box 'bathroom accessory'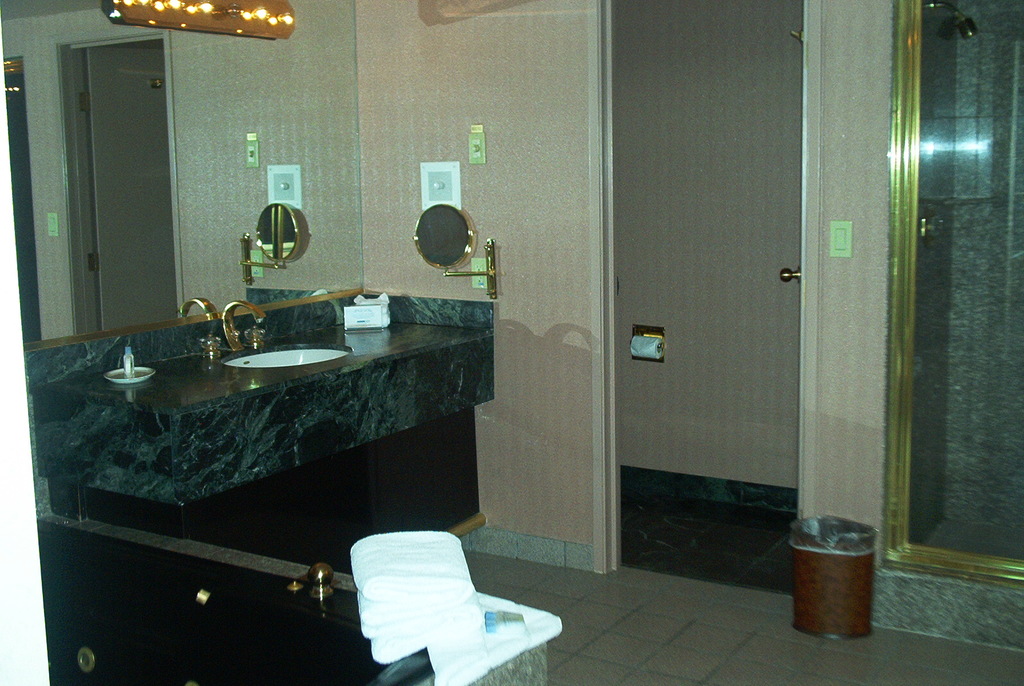
crop(221, 345, 356, 373)
